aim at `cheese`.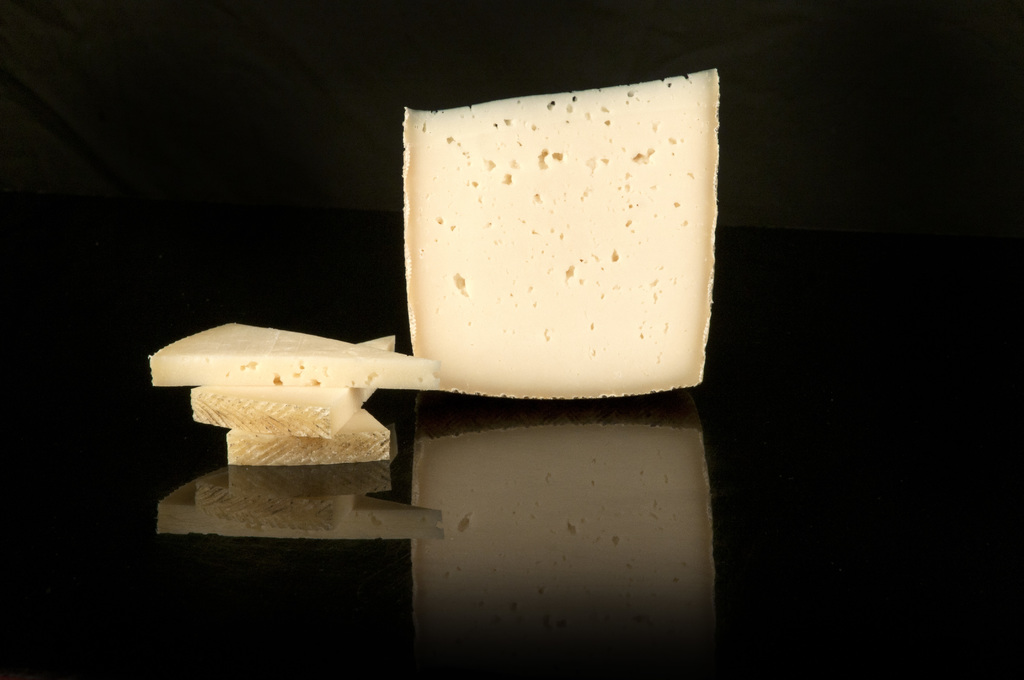
Aimed at <region>143, 320, 430, 393</region>.
